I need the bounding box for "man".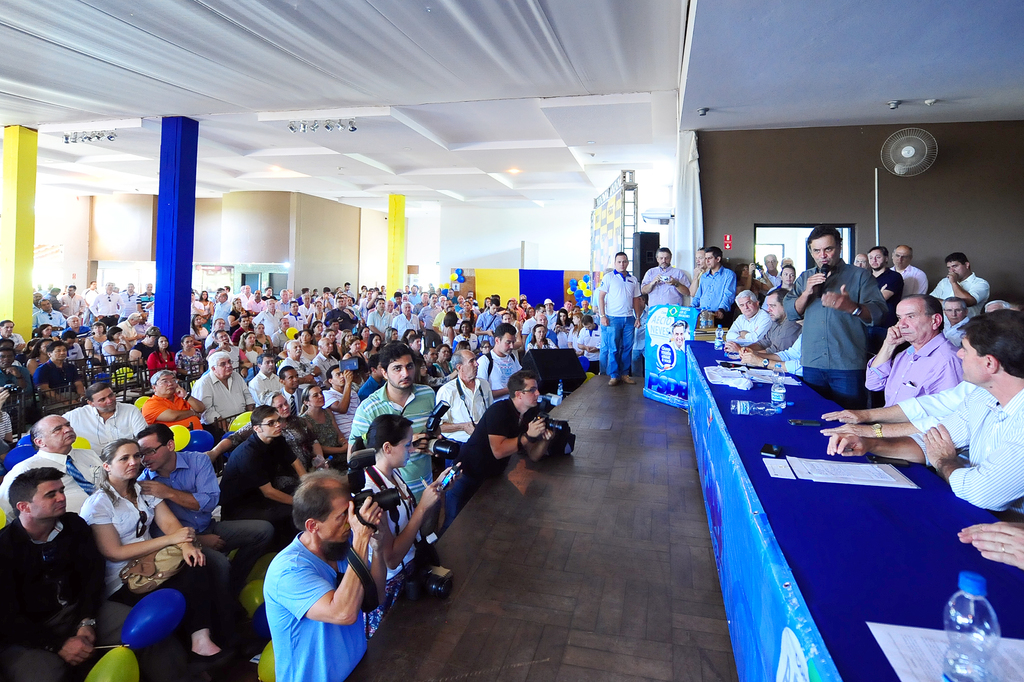
Here it is: x1=131, y1=357, x2=204, y2=423.
